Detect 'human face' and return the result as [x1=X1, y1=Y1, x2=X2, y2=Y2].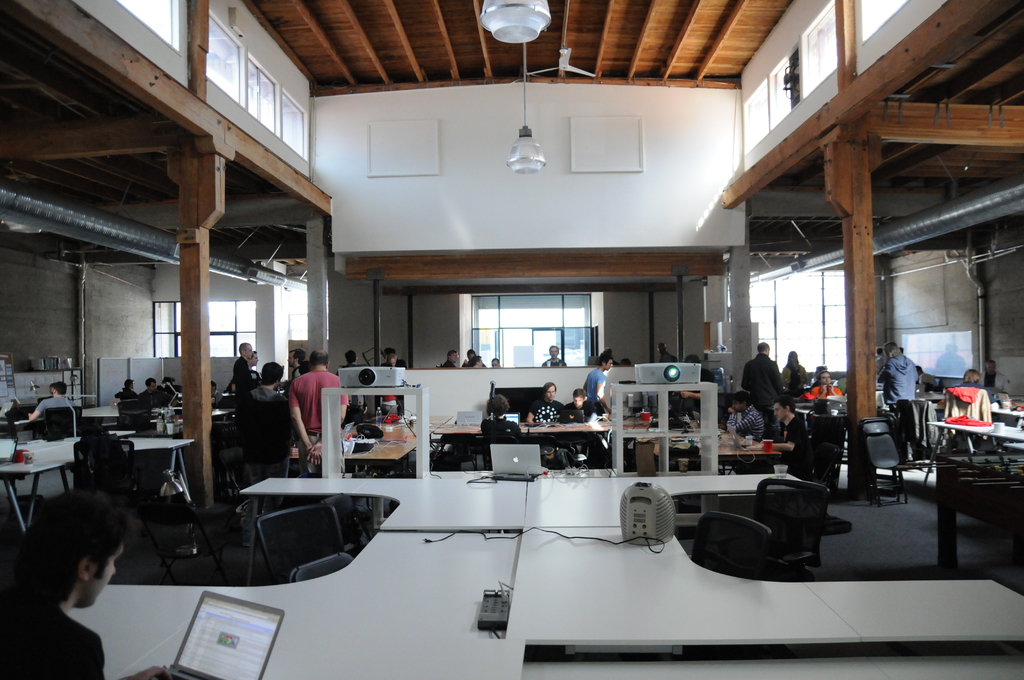
[x1=605, y1=360, x2=612, y2=370].
